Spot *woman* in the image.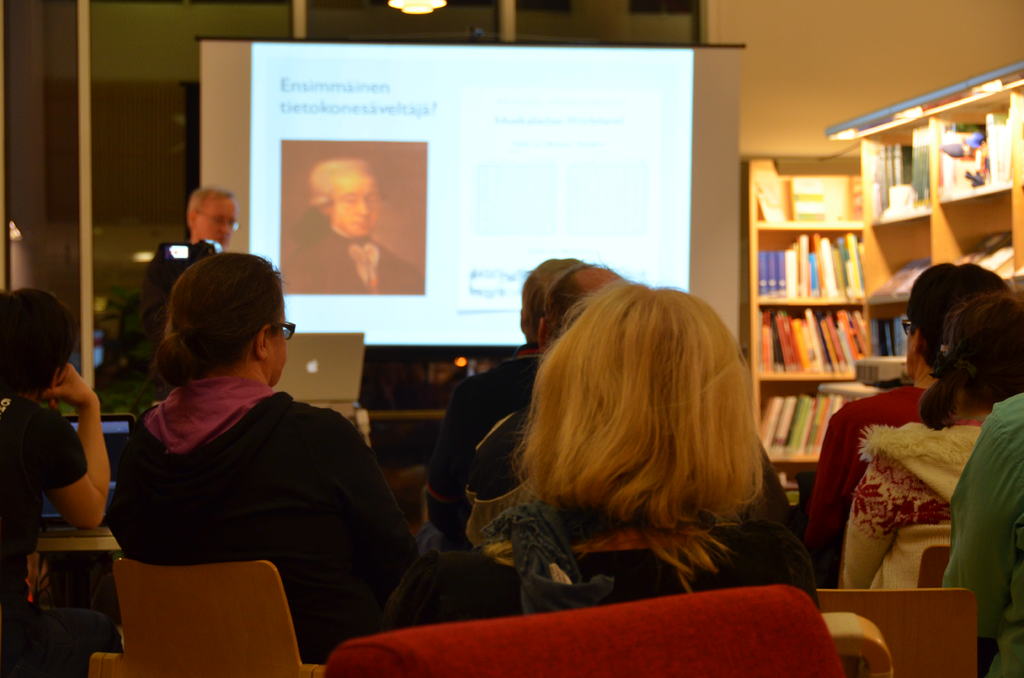
*woman* found at x1=100 y1=241 x2=392 y2=633.
